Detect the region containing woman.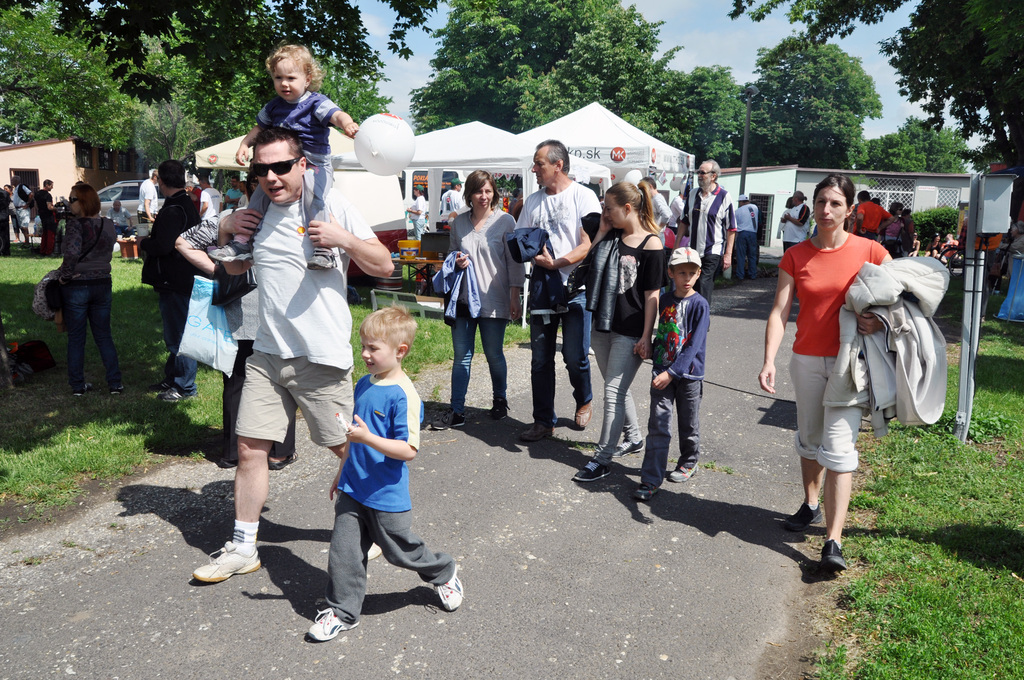
<bbox>925, 231, 942, 259</bbox>.
